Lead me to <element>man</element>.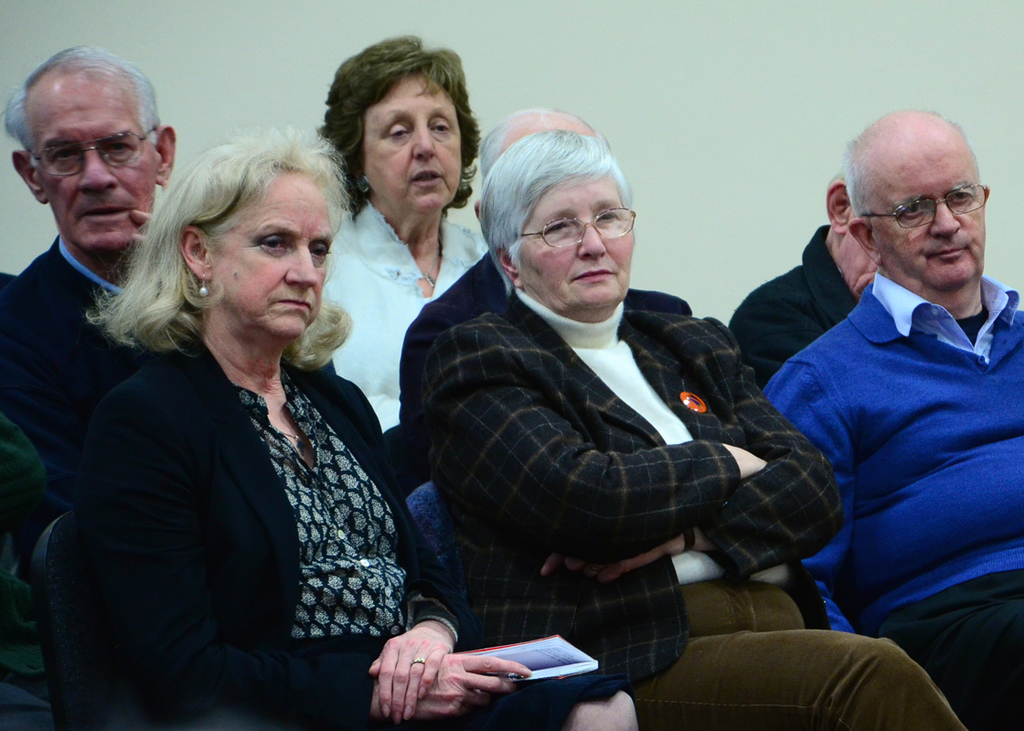
Lead to x1=387, y1=109, x2=617, y2=487.
